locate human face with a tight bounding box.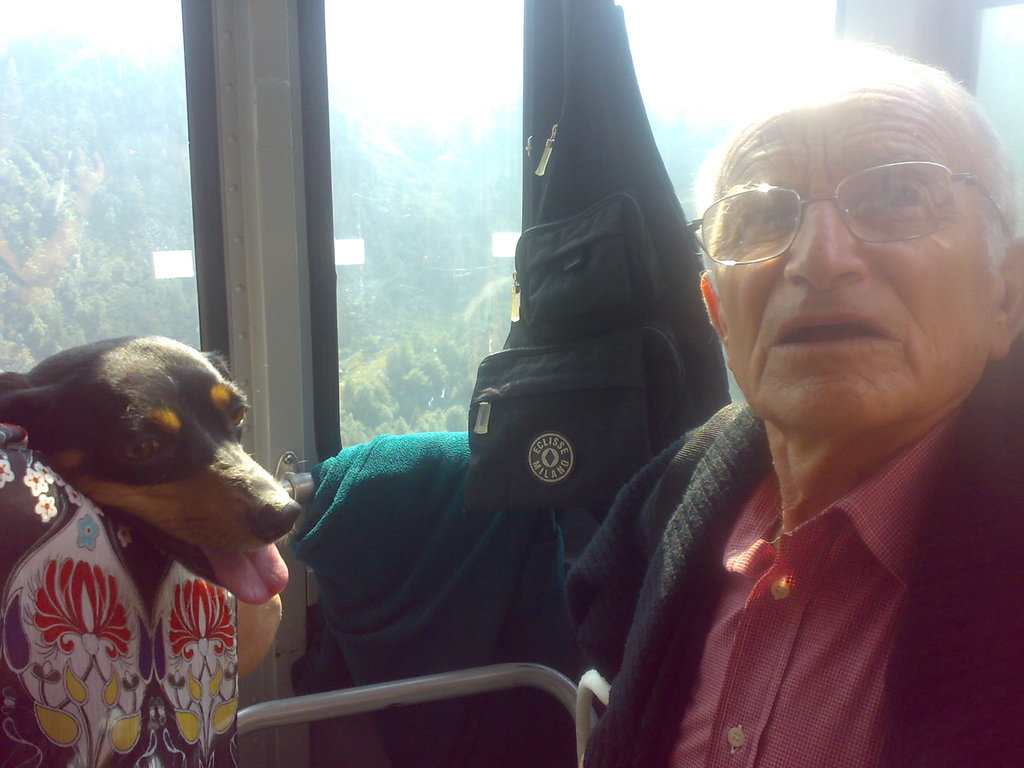
<box>706,88,995,436</box>.
